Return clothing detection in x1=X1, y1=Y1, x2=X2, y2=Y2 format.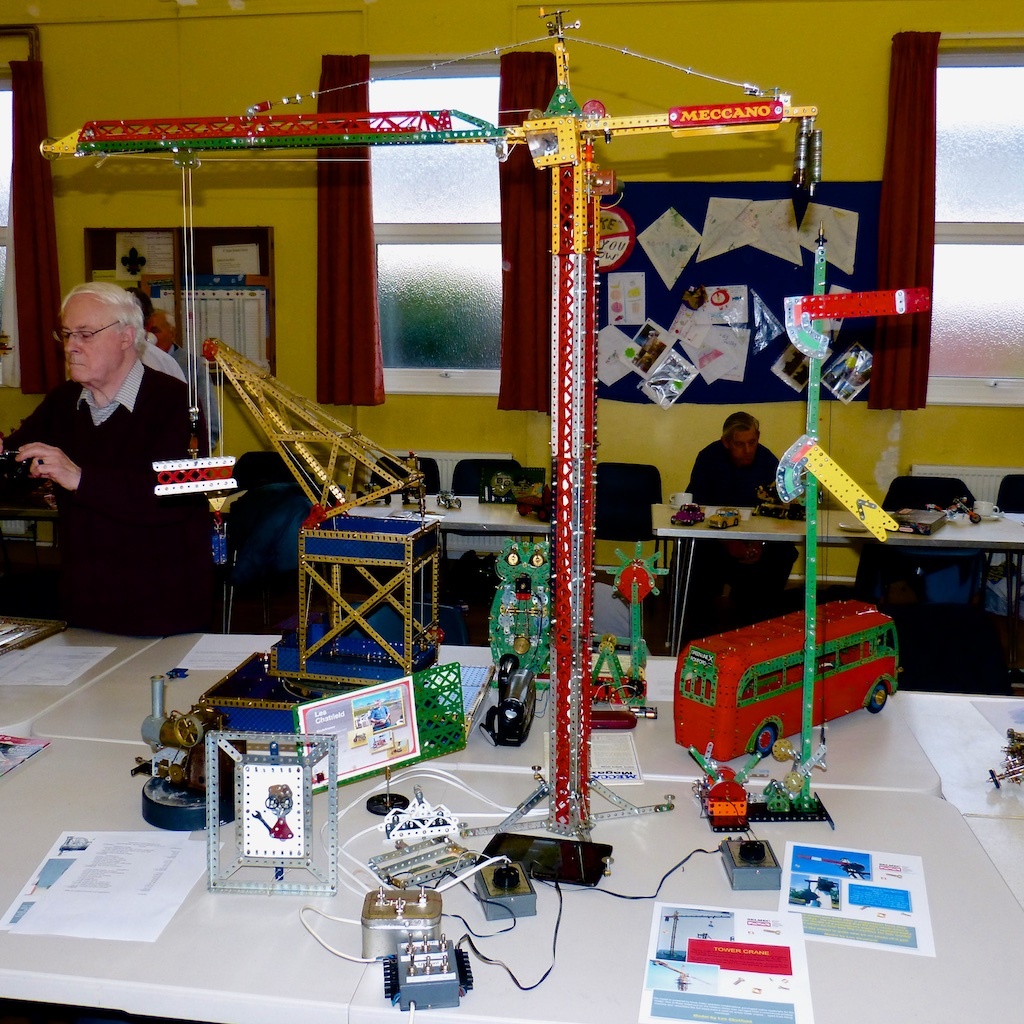
x1=0, y1=362, x2=242, y2=635.
